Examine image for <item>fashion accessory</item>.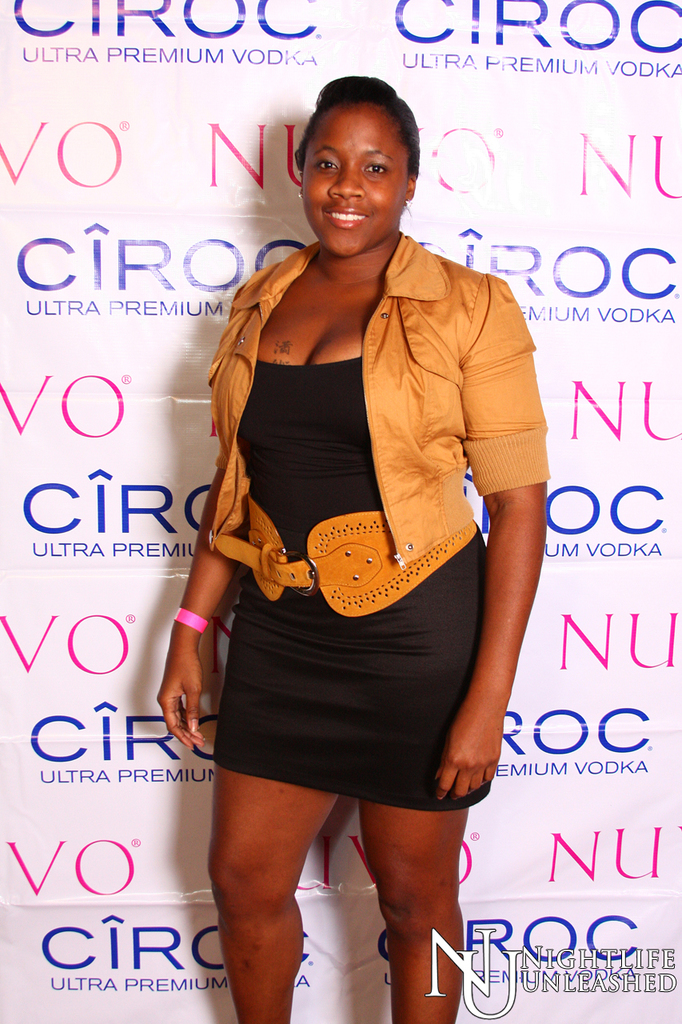
Examination result: 209/490/480/617.
